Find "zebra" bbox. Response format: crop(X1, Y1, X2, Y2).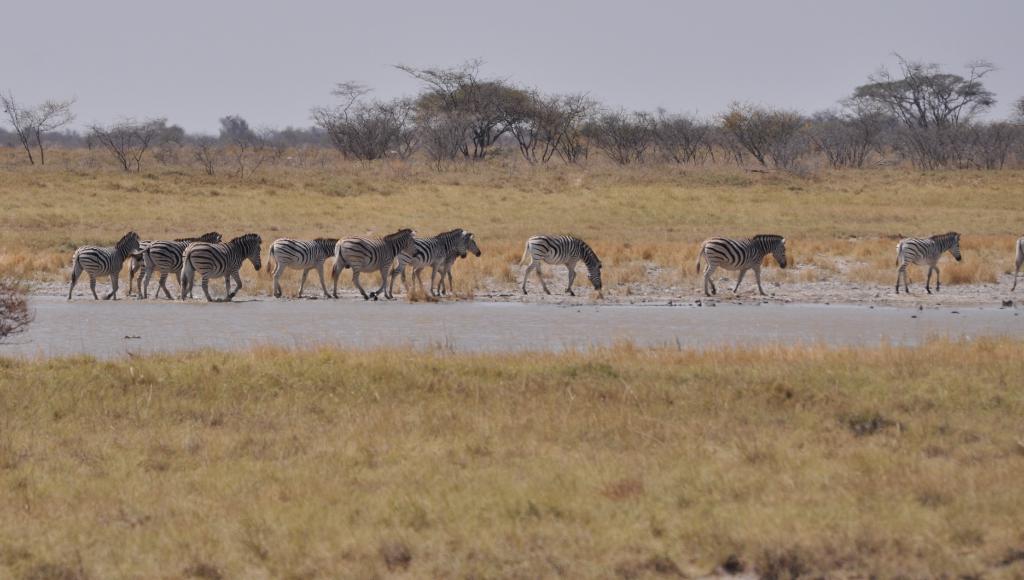
crop(695, 233, 790, 300).
